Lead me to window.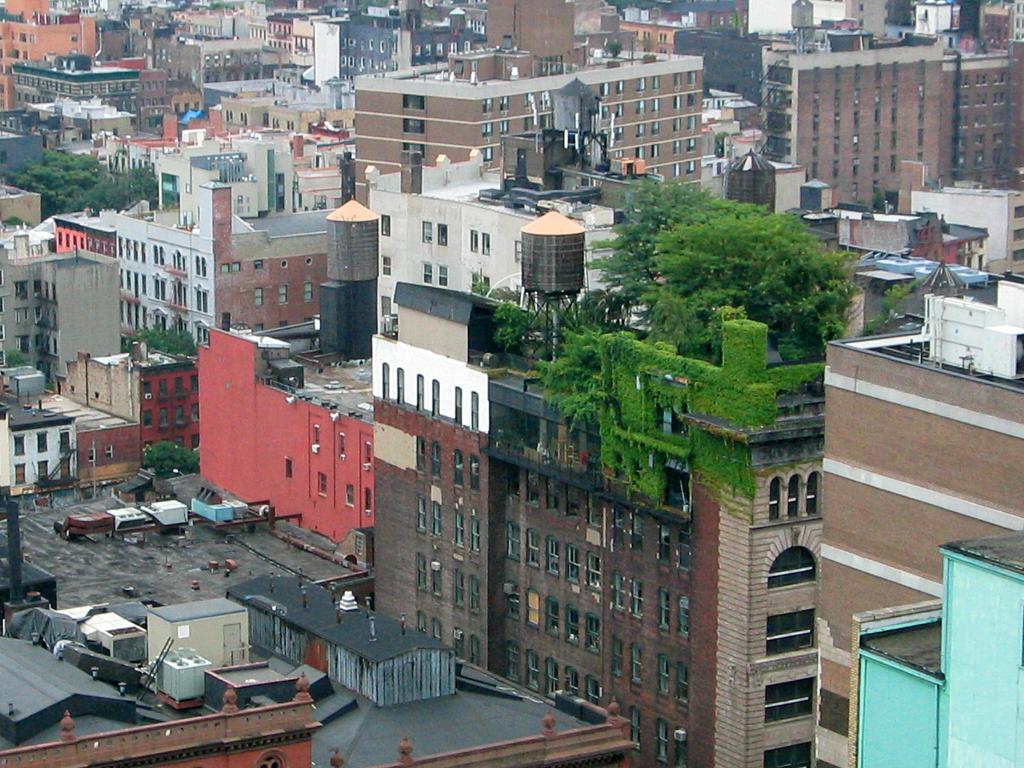
Lead to locate(220, 264, 238, 273).
